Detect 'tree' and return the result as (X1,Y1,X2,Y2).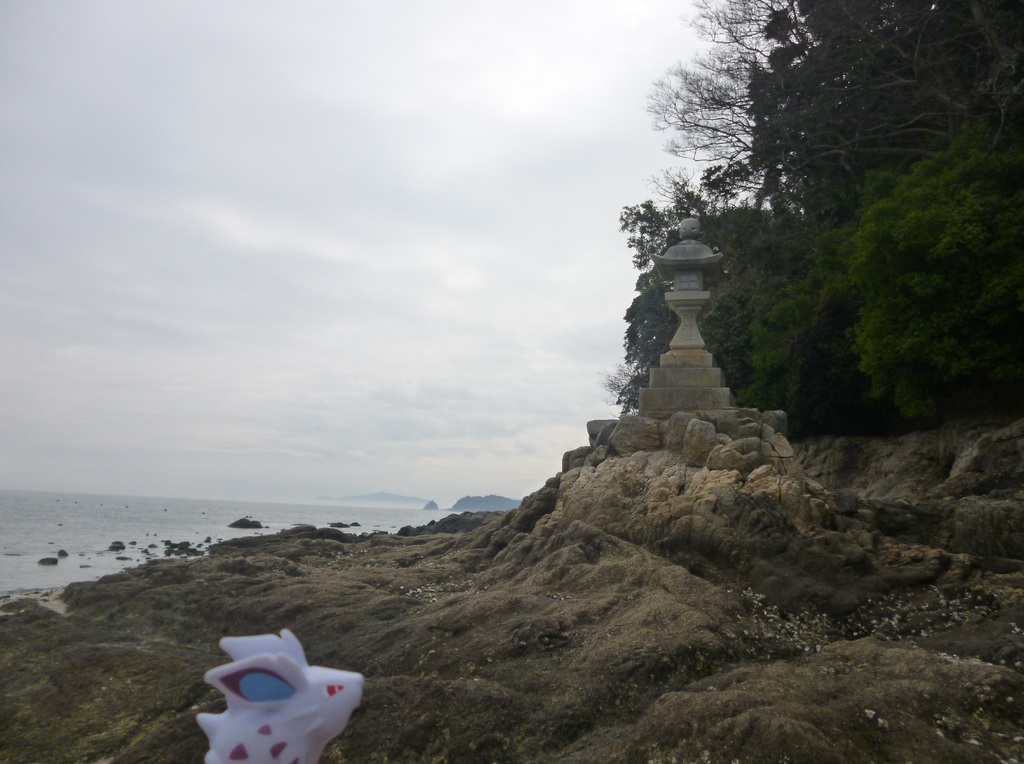
(600,0,1023,417).
